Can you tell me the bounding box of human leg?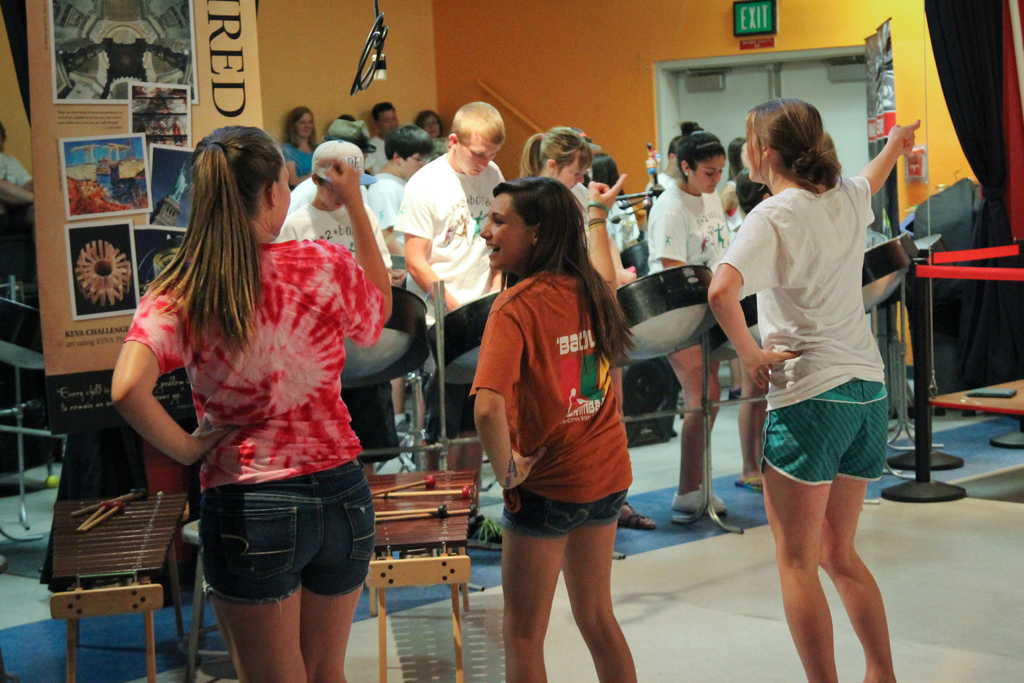
bbox=[505, 486, 569, 678].
